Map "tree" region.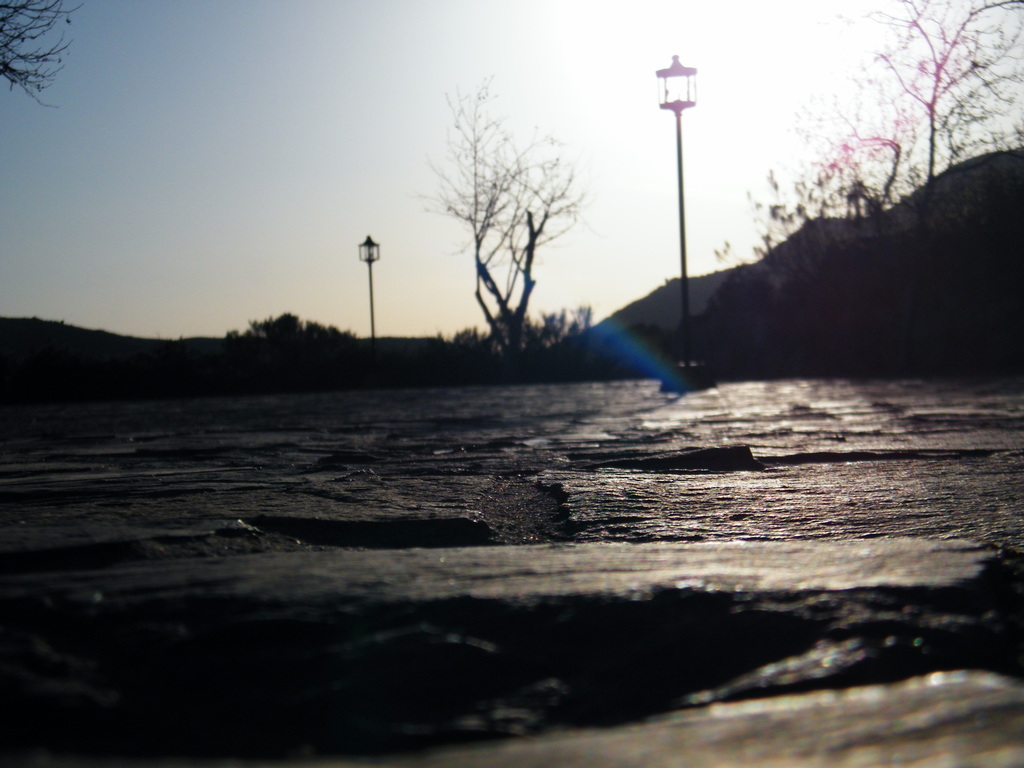
Mapped to bbox=(793, 59, 929, 205).
